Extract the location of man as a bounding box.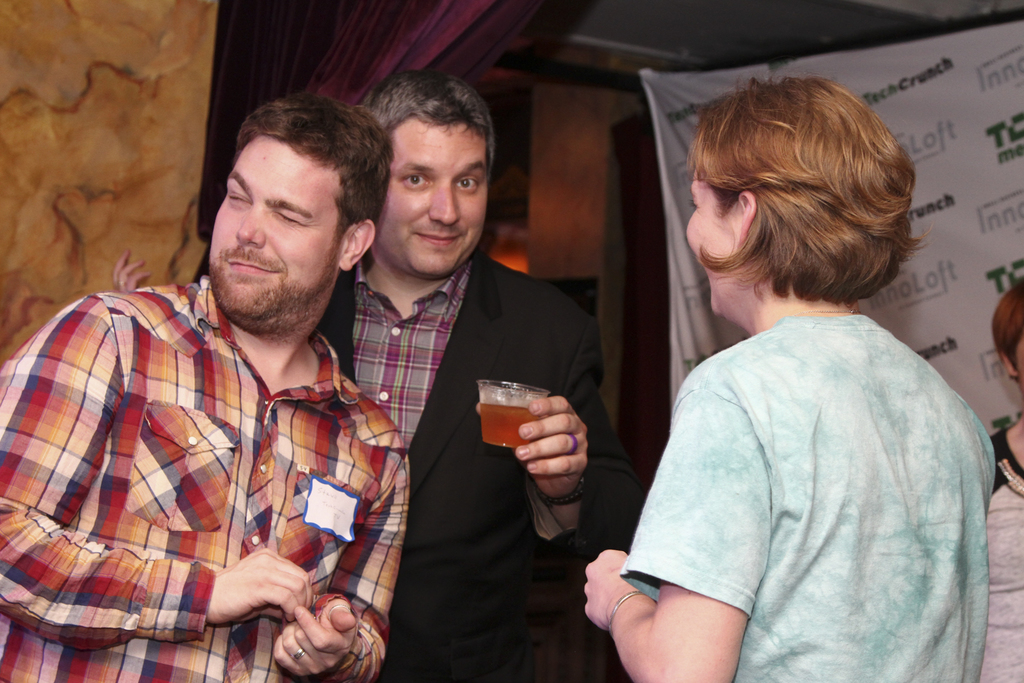
x1=113, y1=78, x2=634, y2=682.
